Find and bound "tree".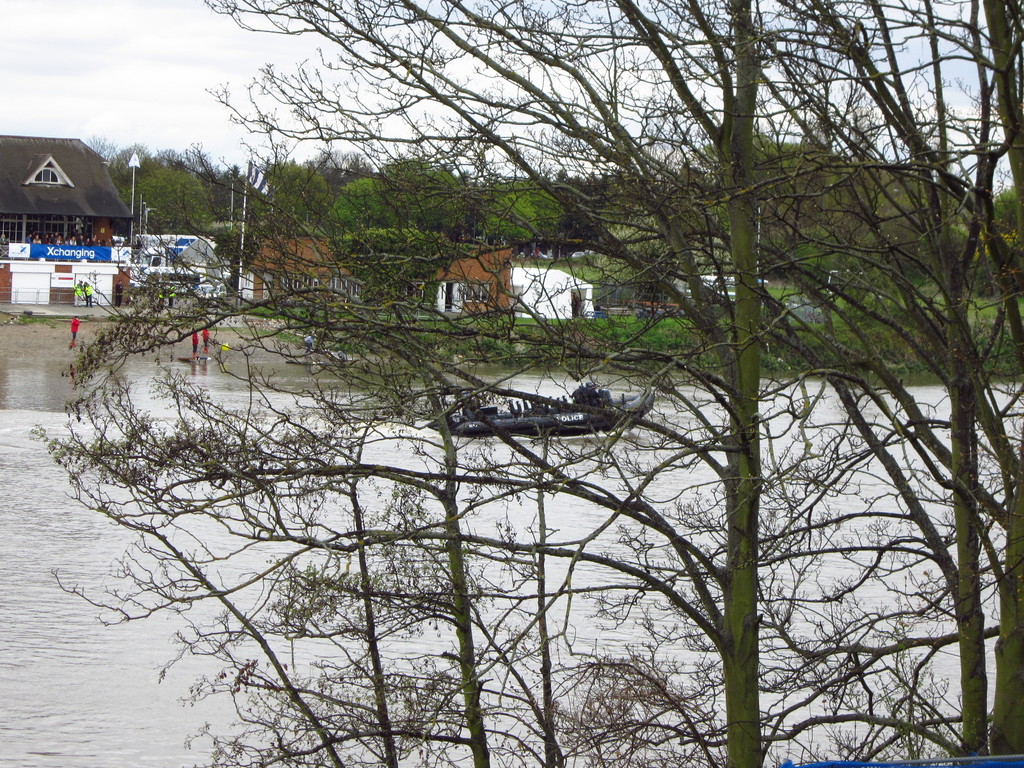
Bound: [89,135,115,178].
